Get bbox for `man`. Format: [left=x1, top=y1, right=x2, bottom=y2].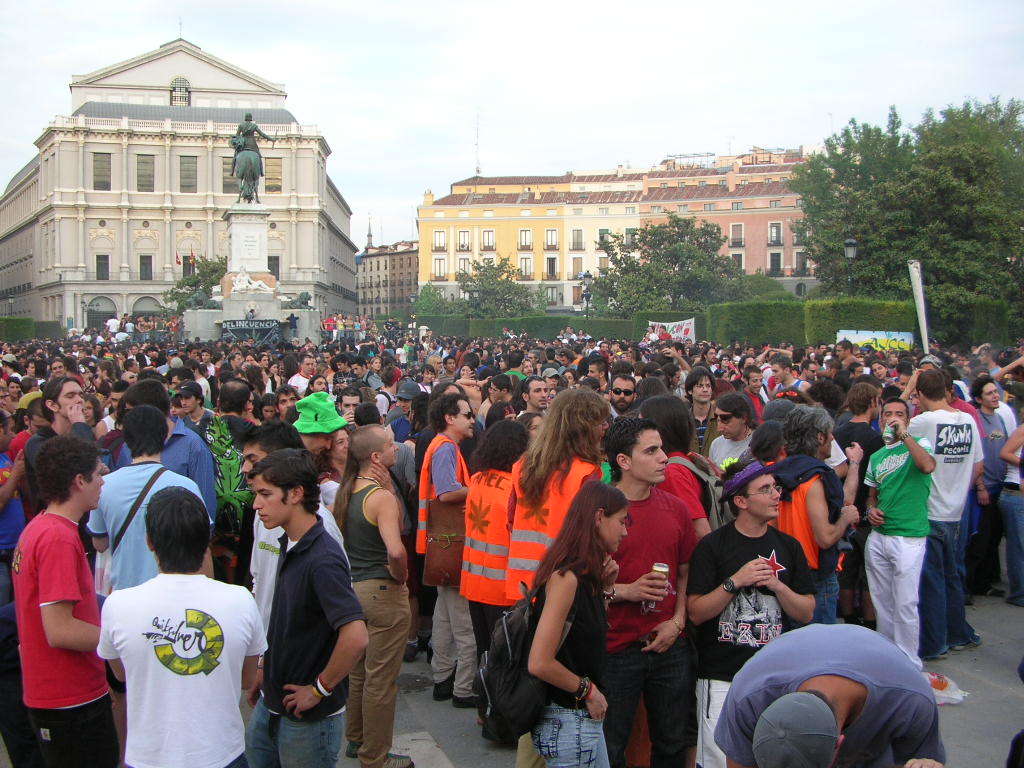
[left=601, top=417, right=696, bottom=767].
